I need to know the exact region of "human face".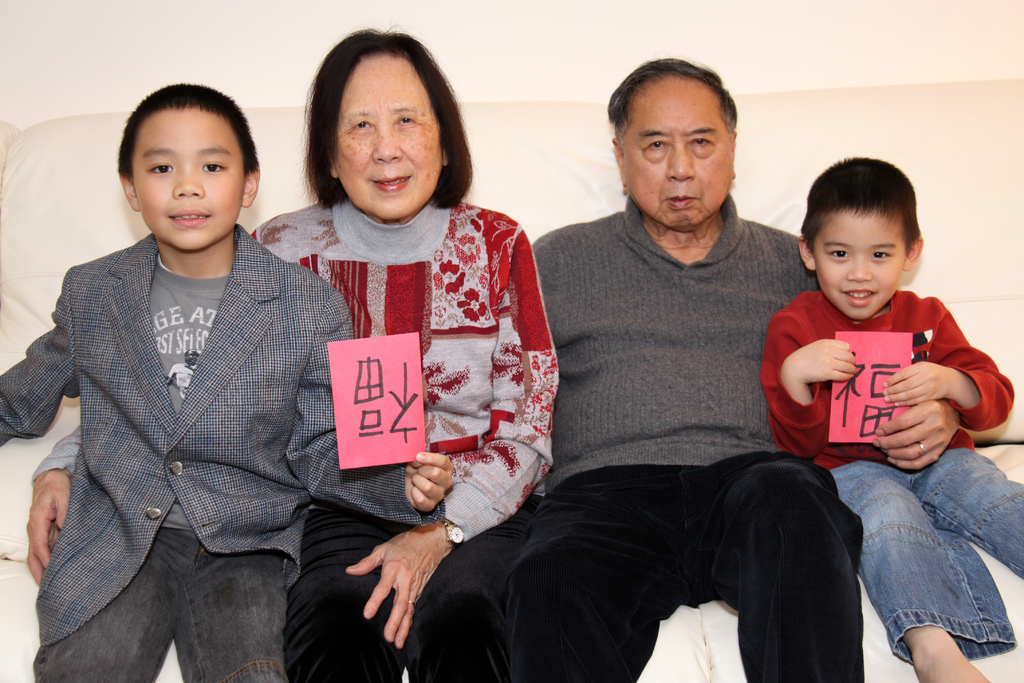
Region: crop(339, 46, 439, 224).
